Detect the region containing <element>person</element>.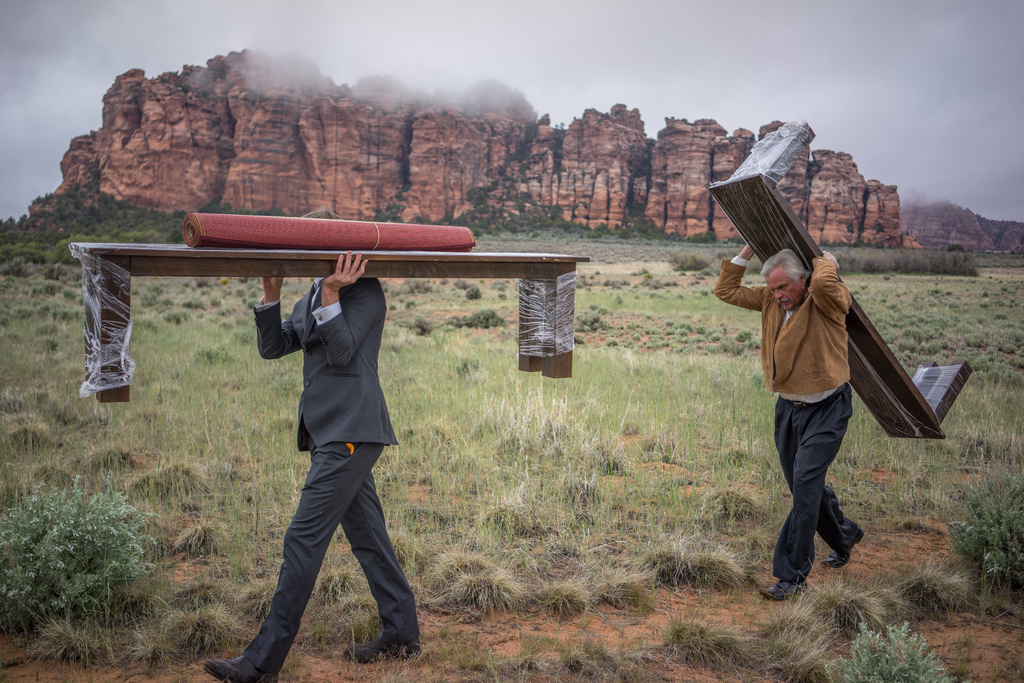
[225,241,424,682].
